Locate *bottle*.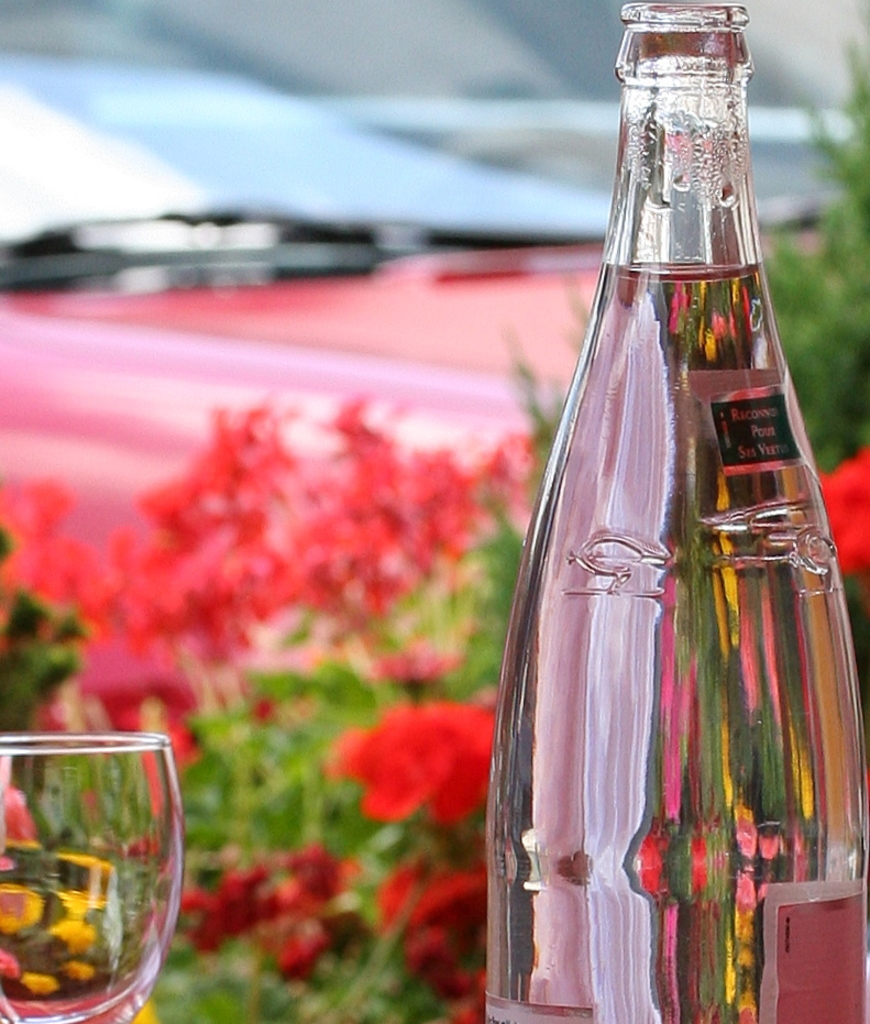
Bounding box: BBox(473, 26, 838, 1023).
